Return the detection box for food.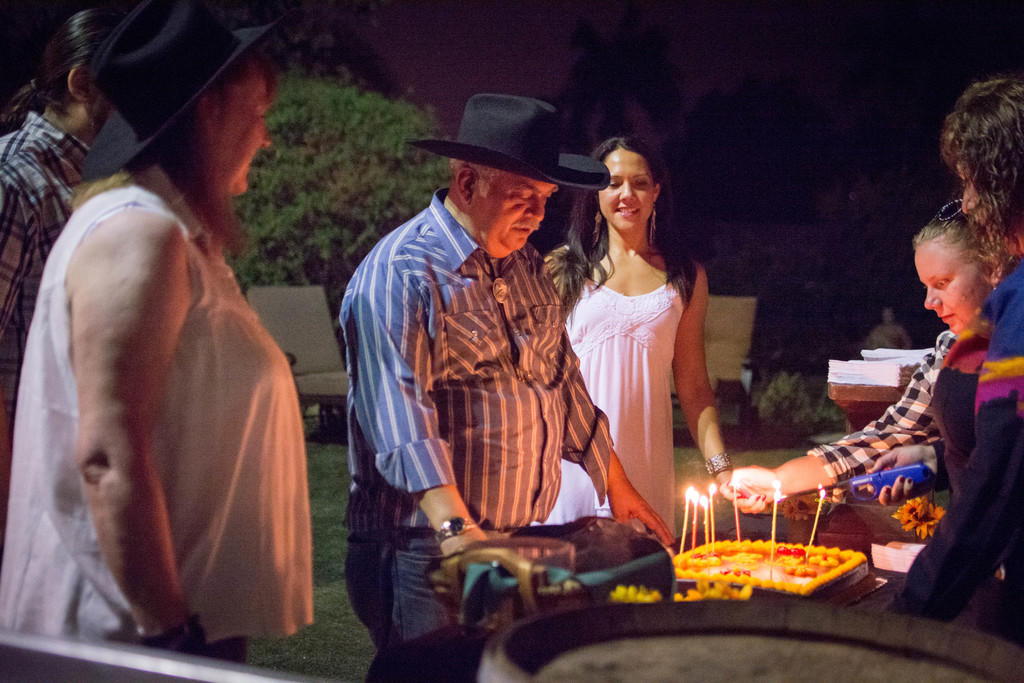
<bbox>691, 540, 888, 609</bbox>.
